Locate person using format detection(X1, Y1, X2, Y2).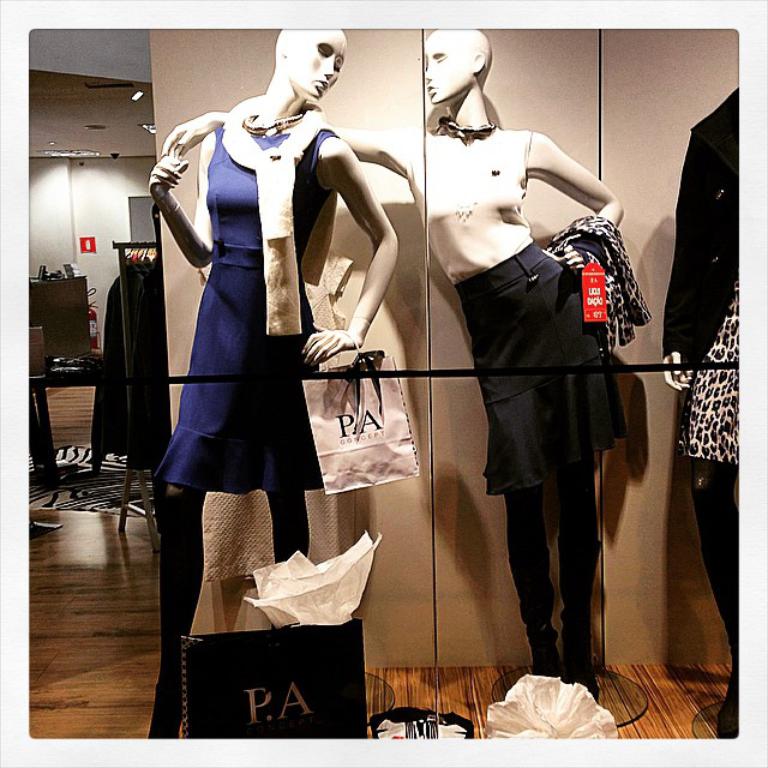
detection(145, 24, 398, 738).
